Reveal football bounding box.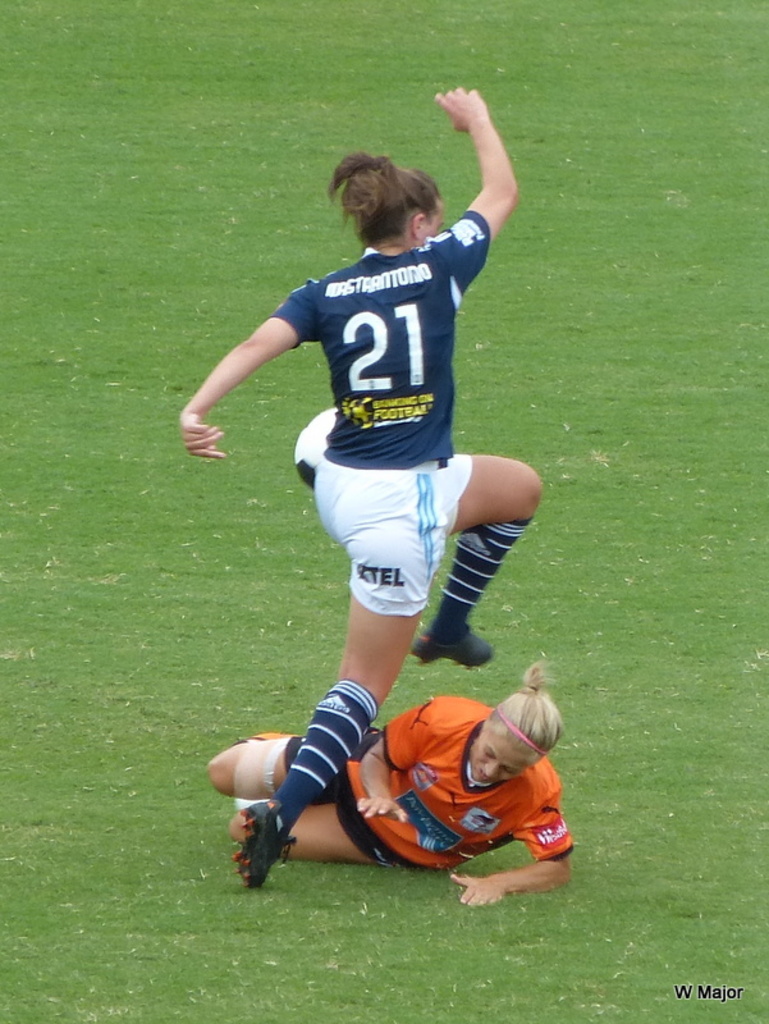
Revealed: x1=293 y1=401 x2=334 y2=486.
